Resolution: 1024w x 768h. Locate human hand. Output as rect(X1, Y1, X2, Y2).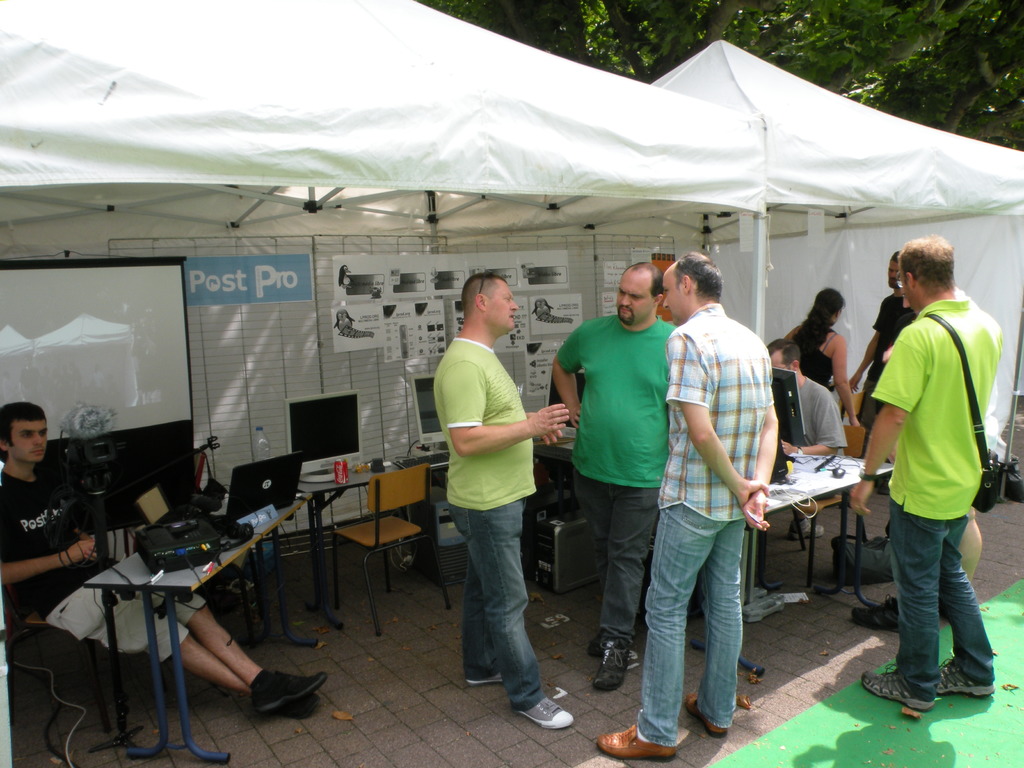
rect(853, 421, 860, 428).
